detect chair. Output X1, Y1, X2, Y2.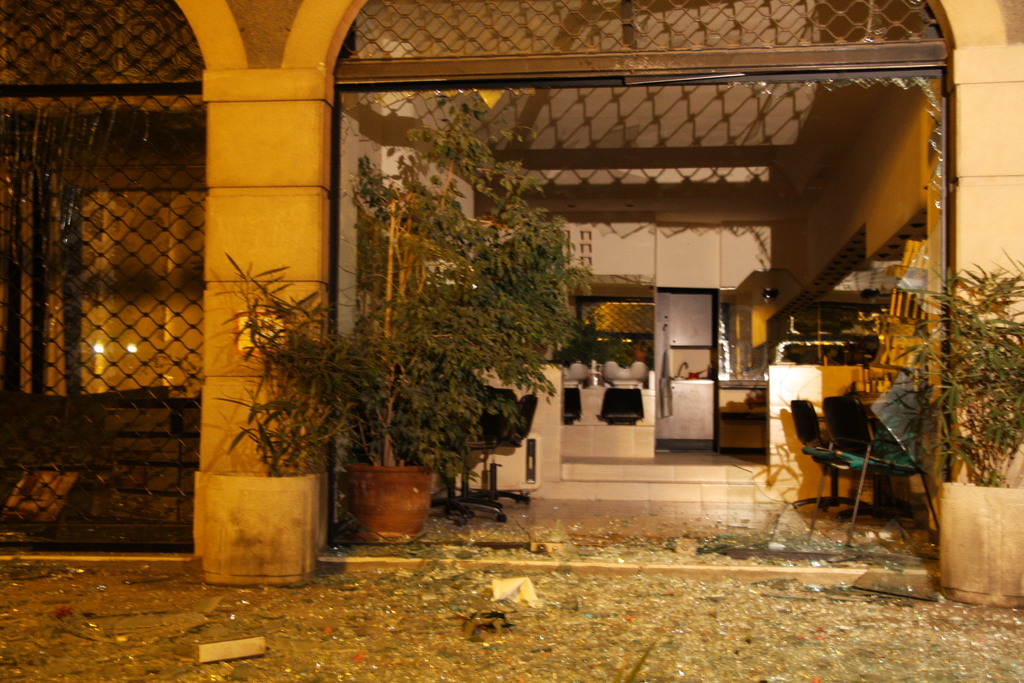
589, 391, 648, 425.
